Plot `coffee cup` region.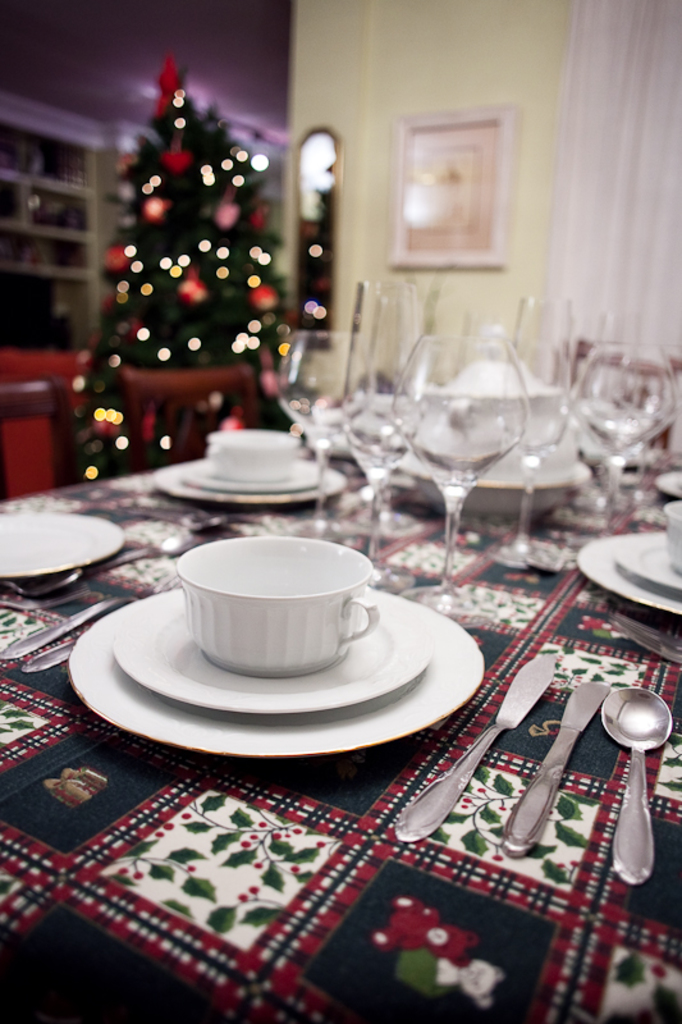
Plotted at bbox(214, 429, 305, 481).
